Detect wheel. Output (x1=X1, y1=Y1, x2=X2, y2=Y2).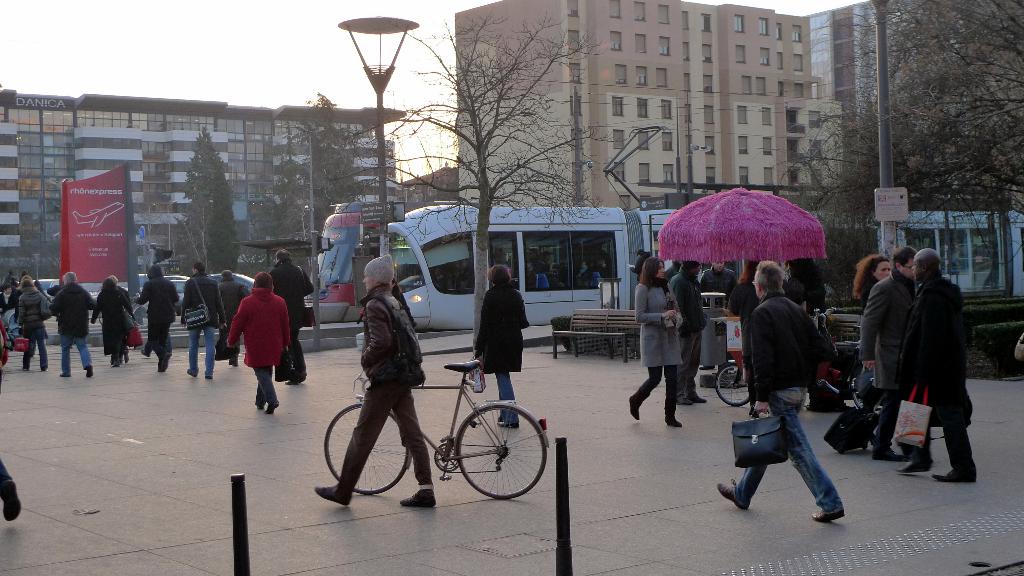
(x1=714, y1=357, x2=761, y2=410).
